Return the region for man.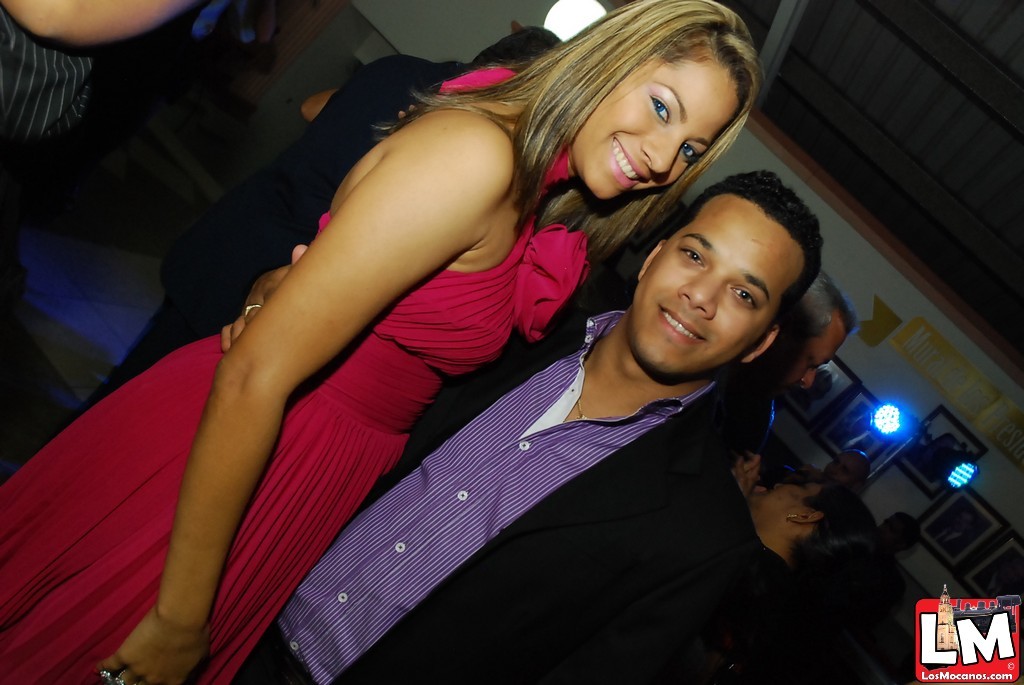
l=730, t=273, r=855, b=465.
